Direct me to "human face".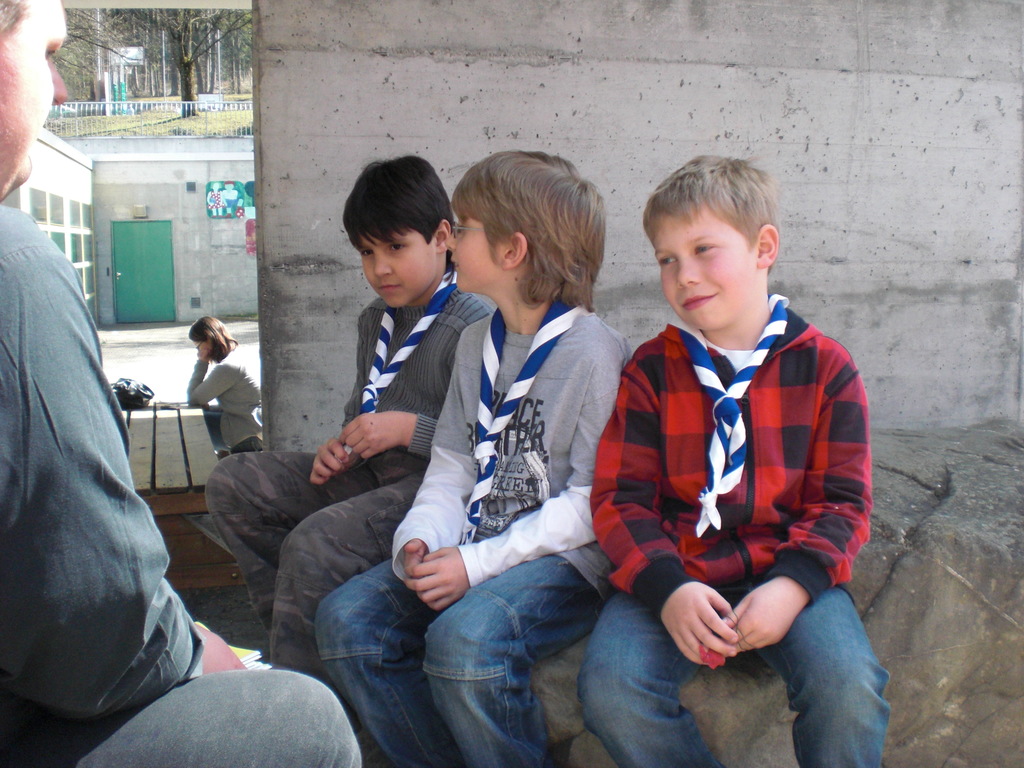
Direction: [left=357, top=229, right=436, bottom=310].
